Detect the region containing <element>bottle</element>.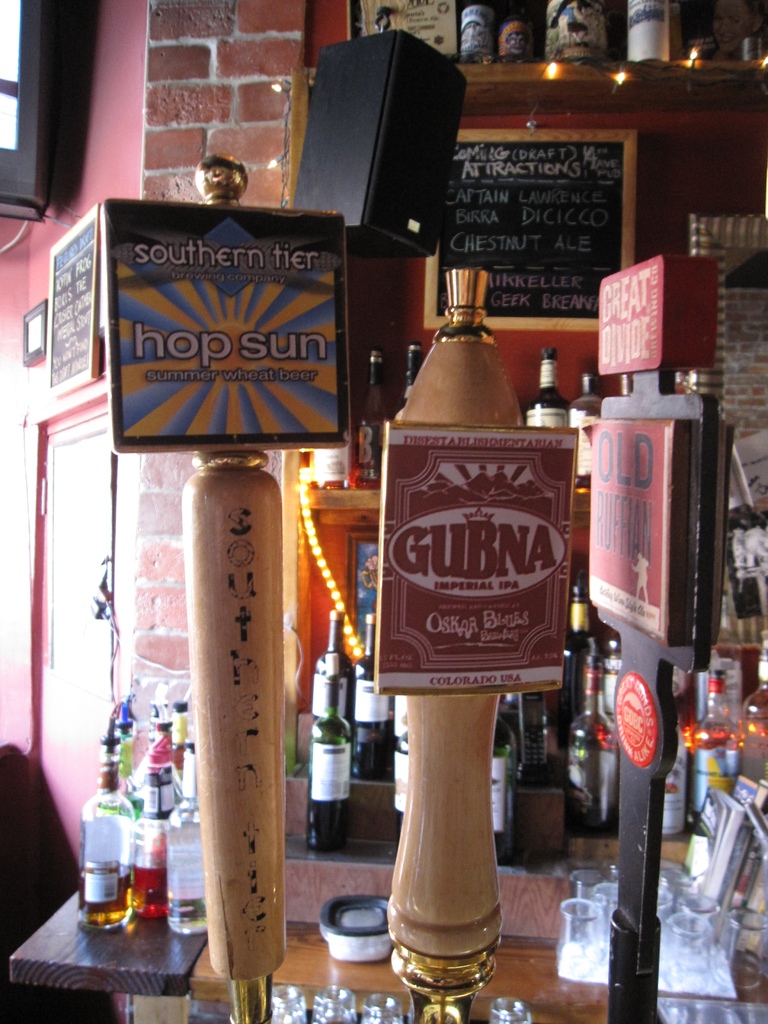
BBox(476, 4, 549, 62).
